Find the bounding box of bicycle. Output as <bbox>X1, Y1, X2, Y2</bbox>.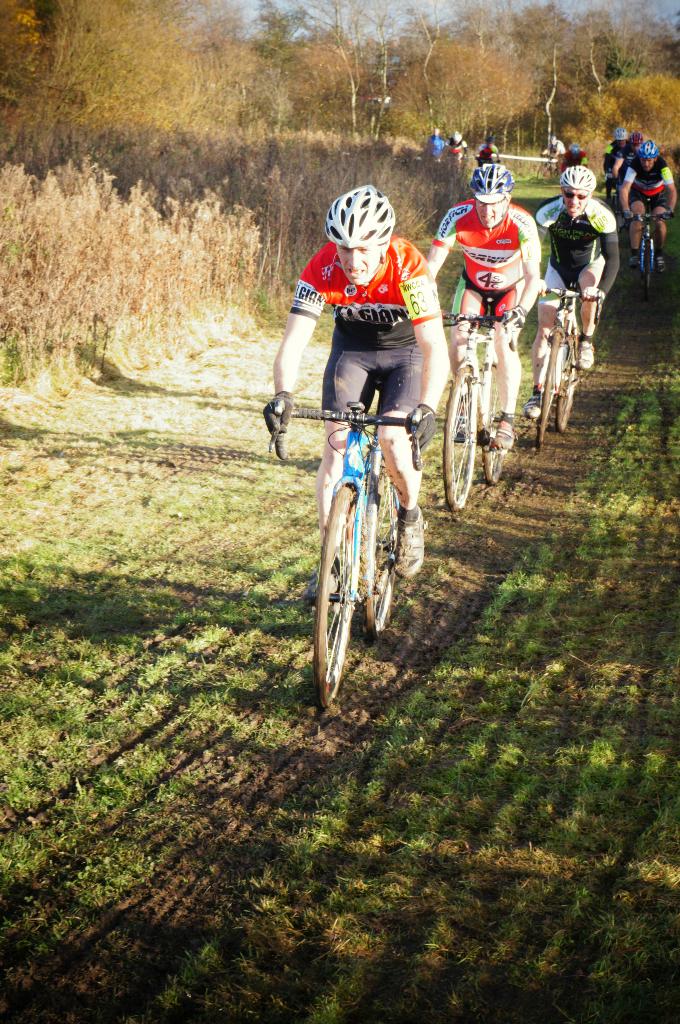
<bbox>609, 181, 625, 220</bbox>.
